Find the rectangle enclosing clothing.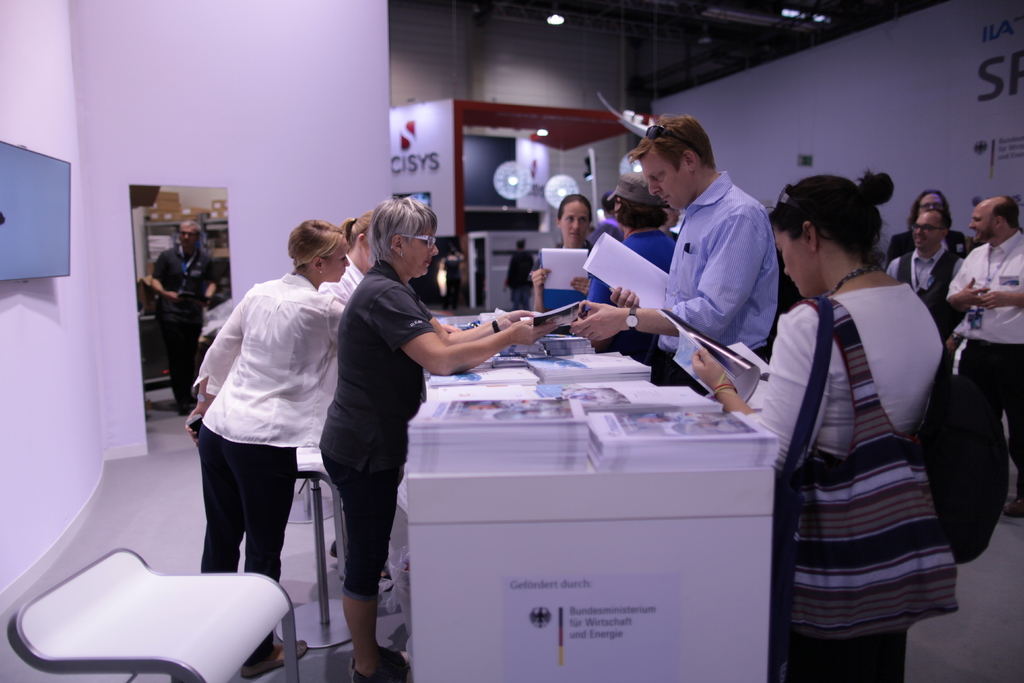
l=321, t=259, r=430, b=609.
